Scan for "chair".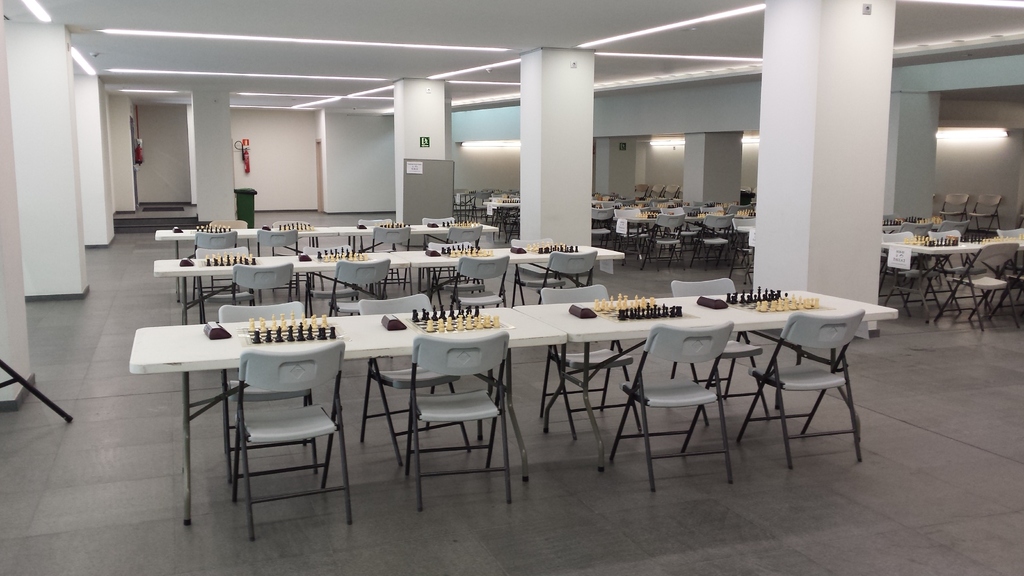
Scan result: crop(308, 255, 391, 319).
